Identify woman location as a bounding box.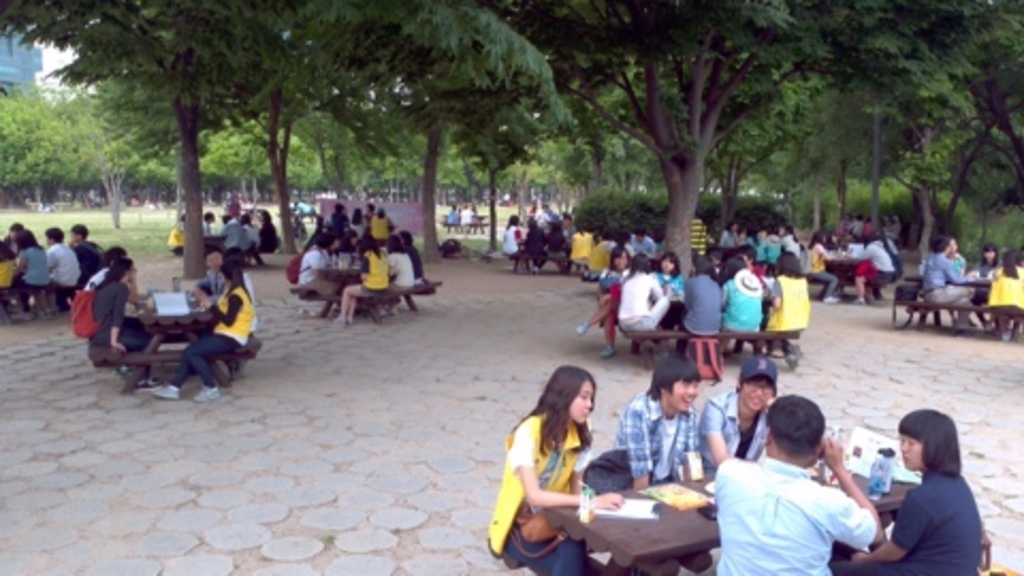
x1=331, y1=237, x2=393, y2=326.
